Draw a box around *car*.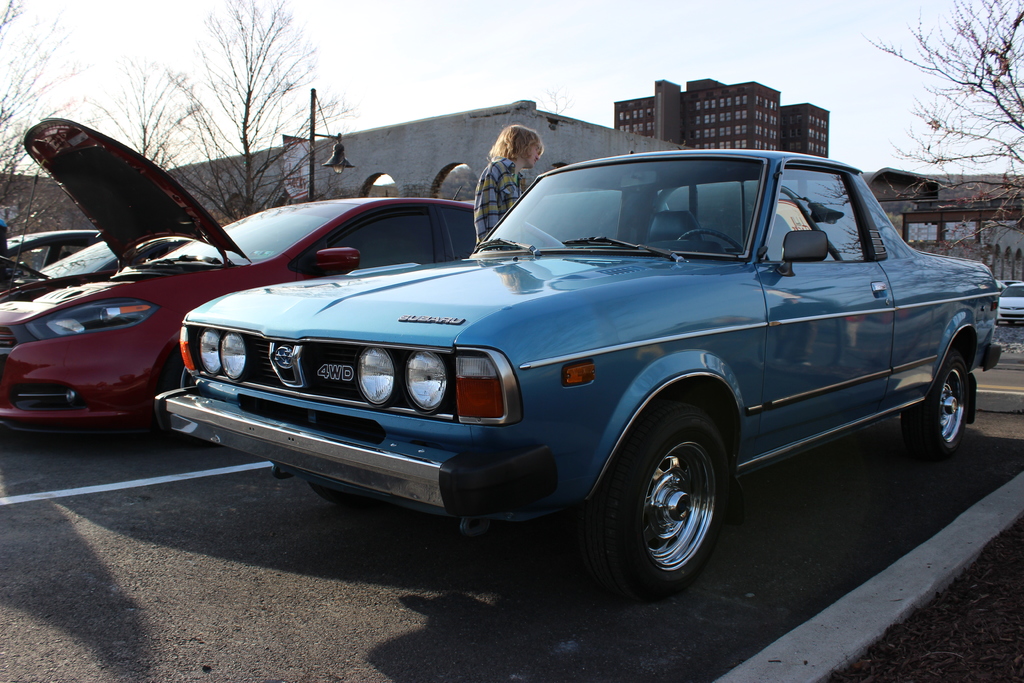
box=[999, 281, 1023, 325].
